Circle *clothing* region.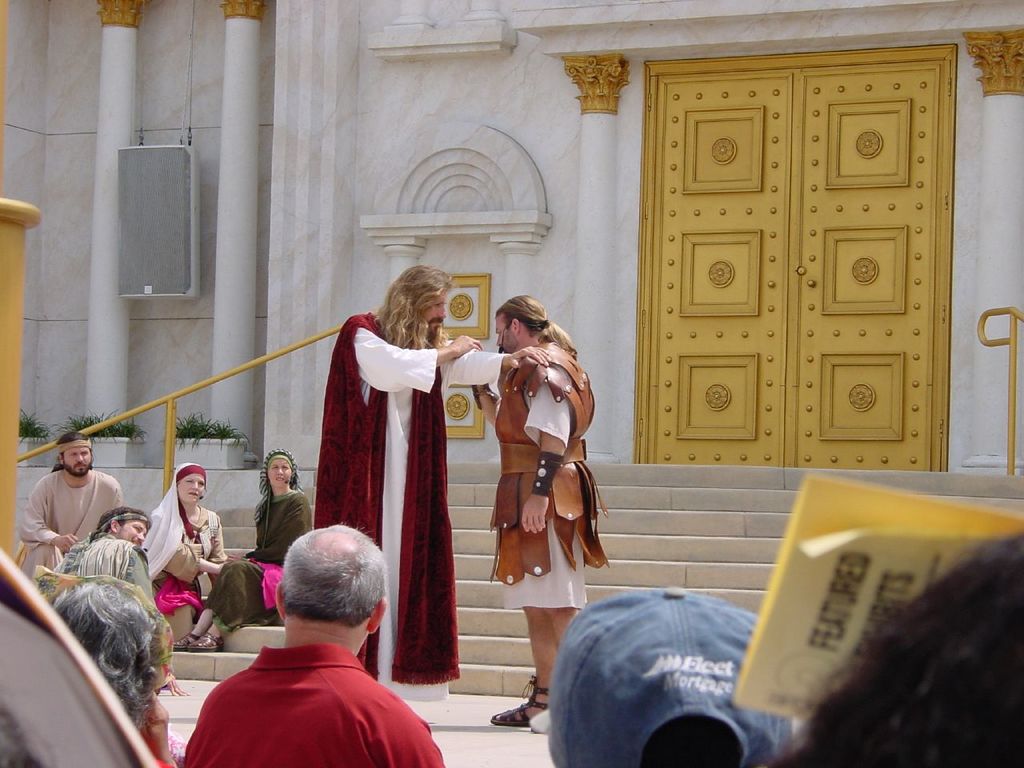
Region: bbox=[206, 447, 315, 639].
